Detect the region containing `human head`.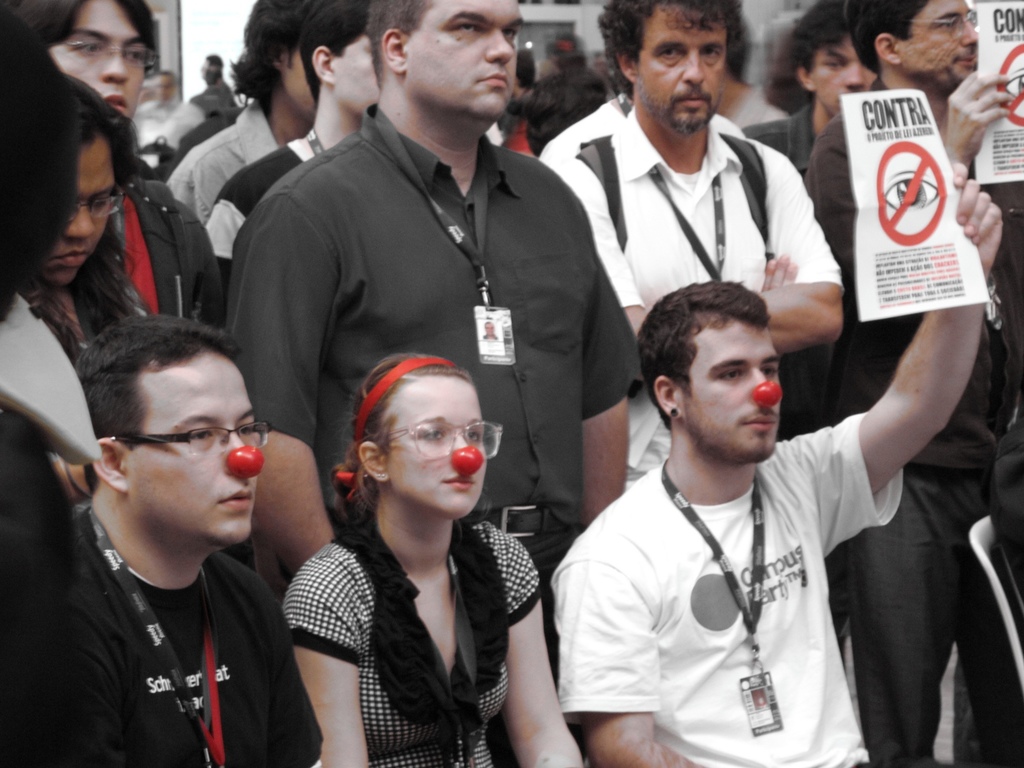
<box>252,0,315,124</box>.
